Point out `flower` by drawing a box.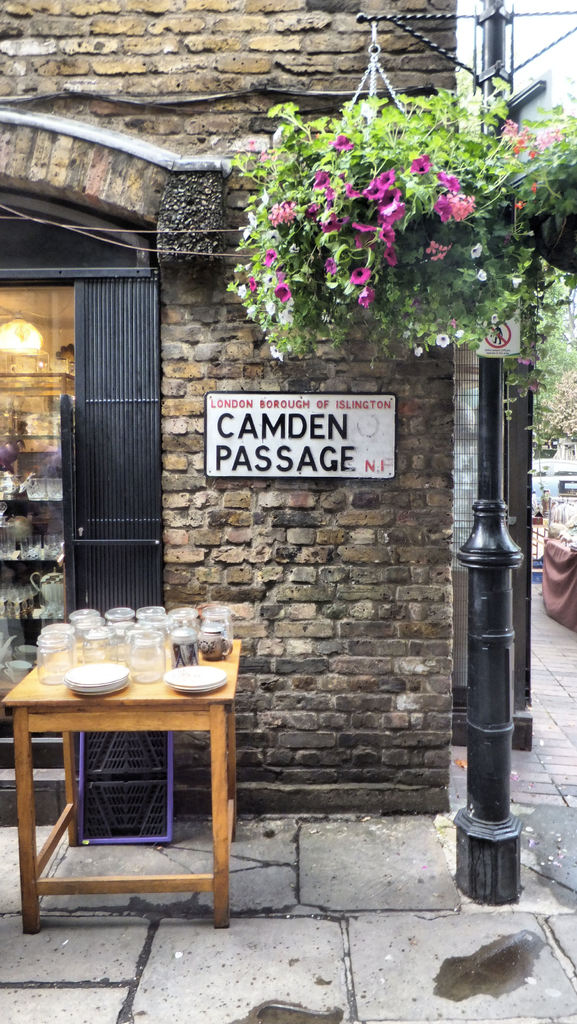
(left=272, top=271, right=288, bottom=282).
